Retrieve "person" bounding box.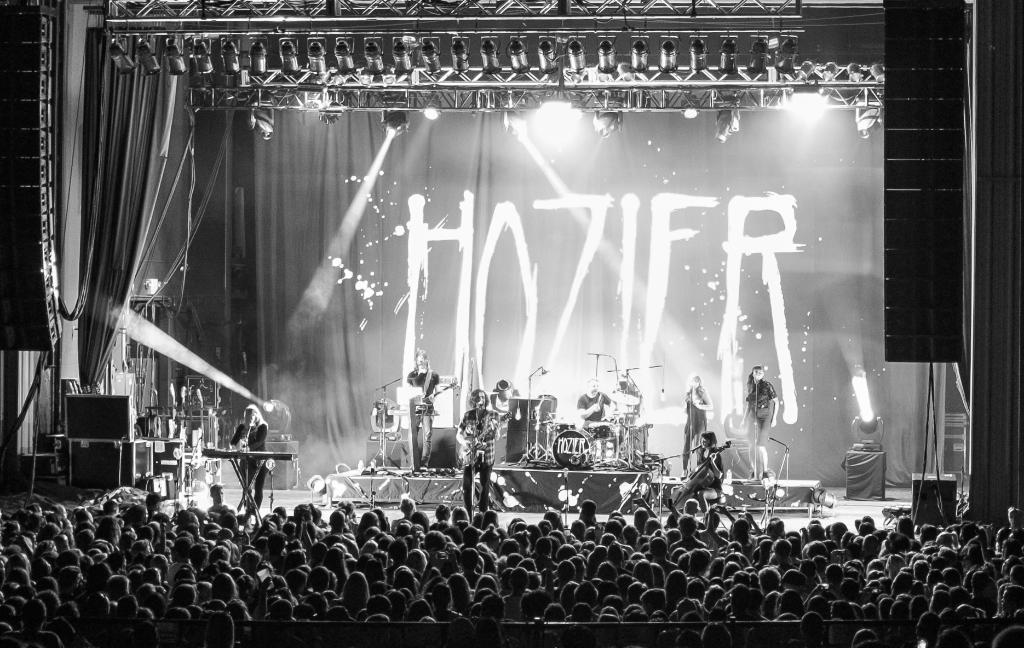
Bounding box: <box>408,353,444,468</box>.
